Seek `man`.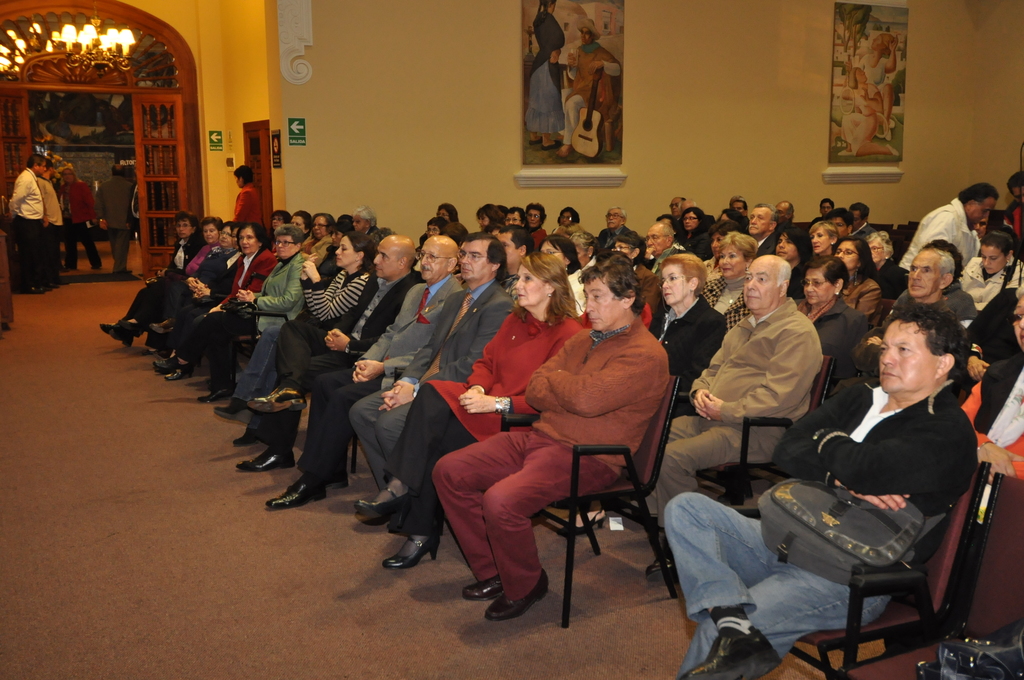
[851,206,874,239].
